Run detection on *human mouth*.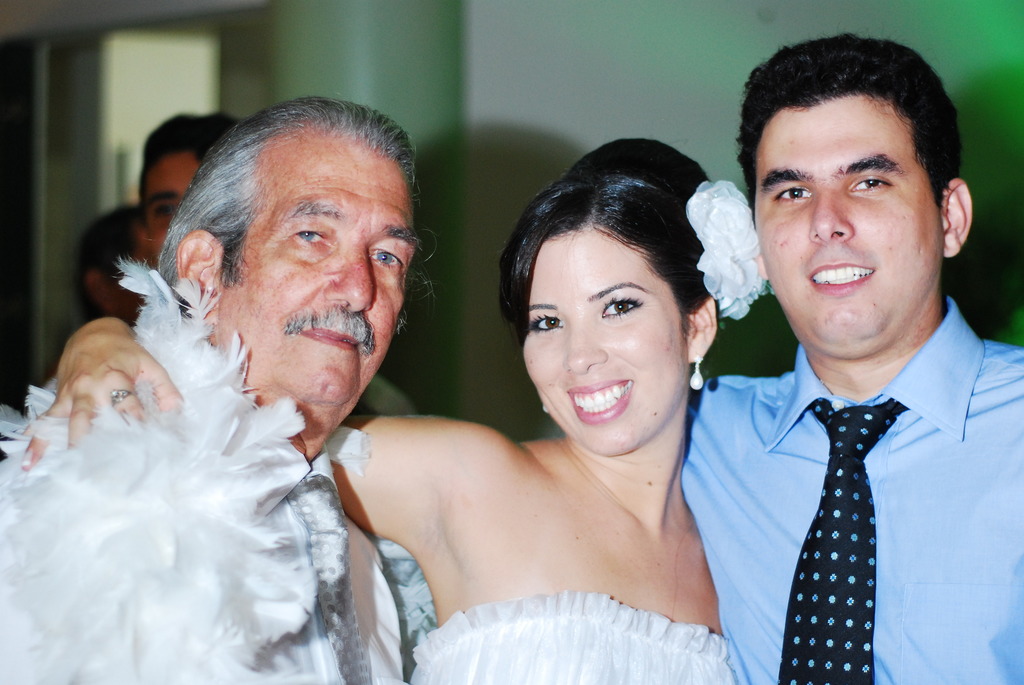
Result: left=559, top=379, right=645, bottom=431.
